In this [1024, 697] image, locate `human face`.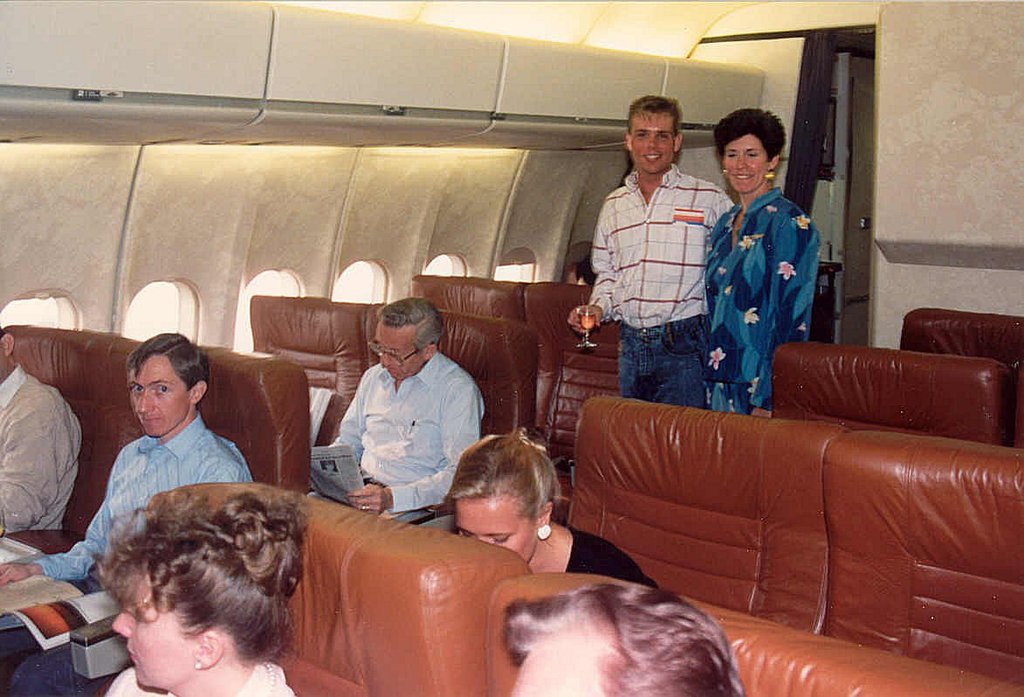
Bounding box: <bbox>120, 354, 189, 436</bbox>.
